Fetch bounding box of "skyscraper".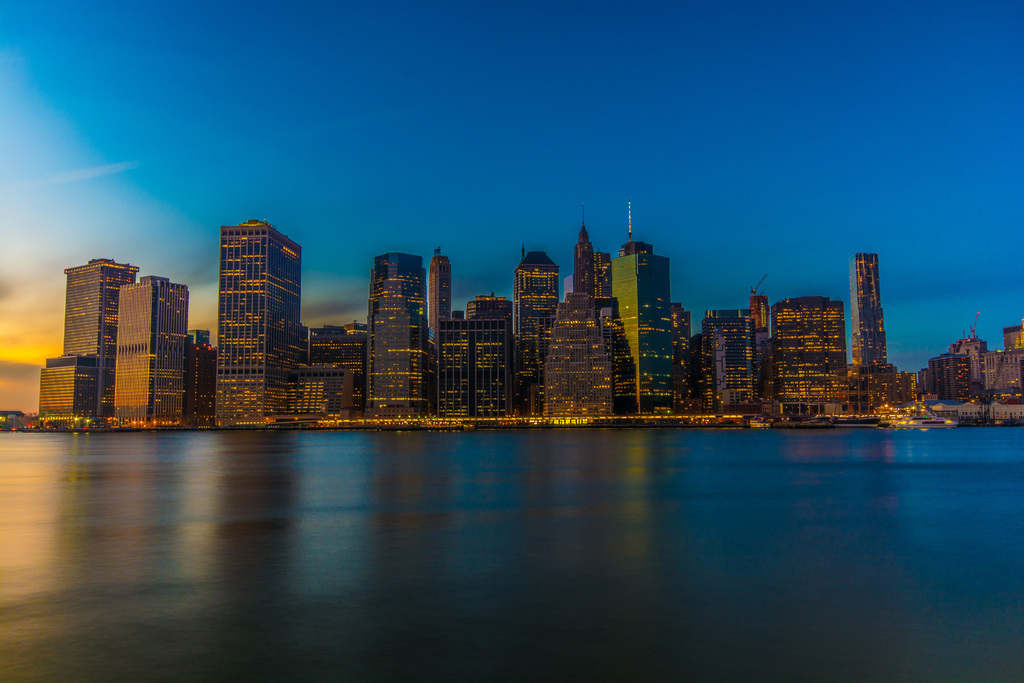
Bbox: box=[428, 247, 447, 342].
